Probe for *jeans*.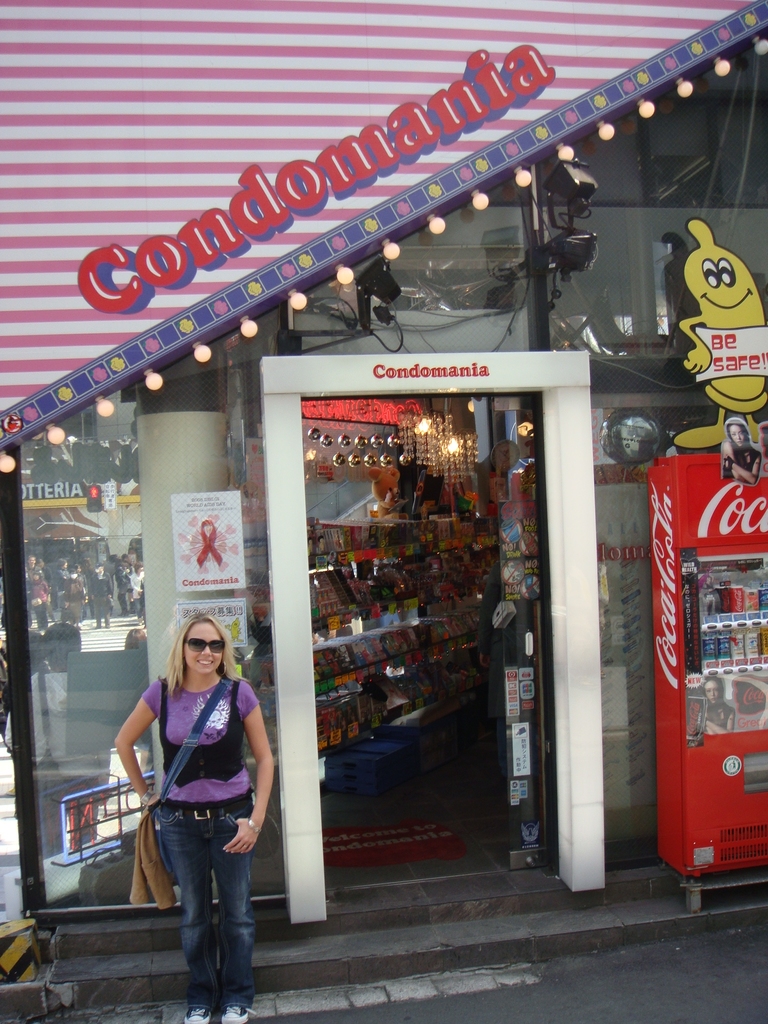
Probe result: x1=154, y1=812, x2=263, y2=1020.
